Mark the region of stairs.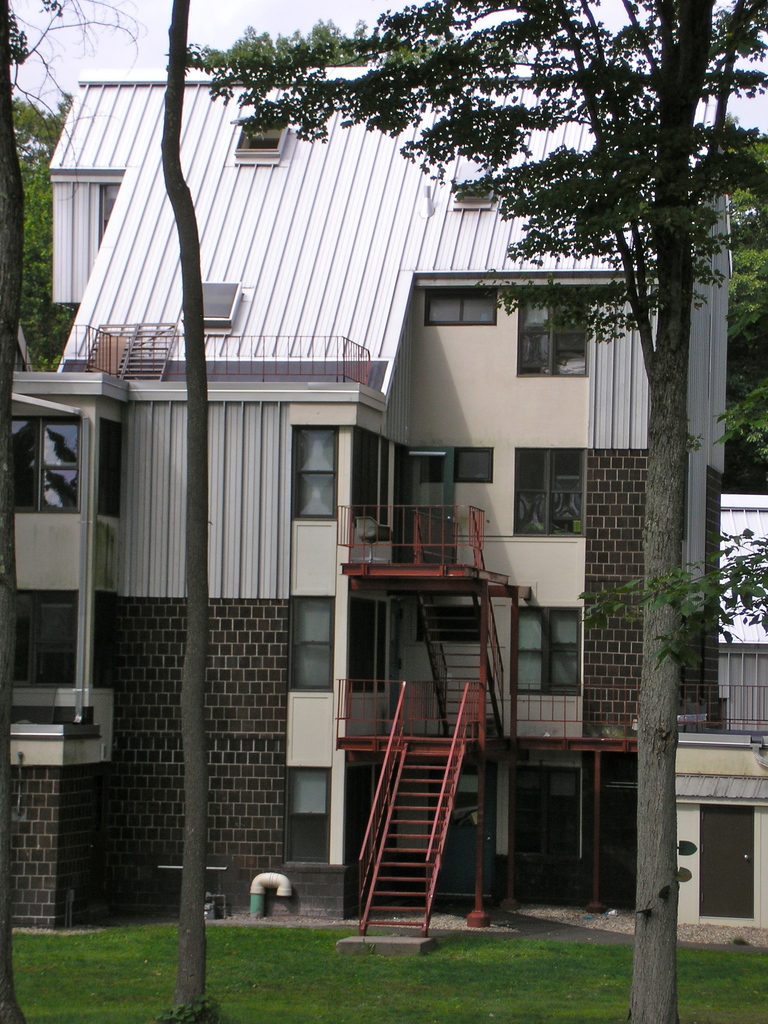
Region: box(413, 589, 509, 729).
